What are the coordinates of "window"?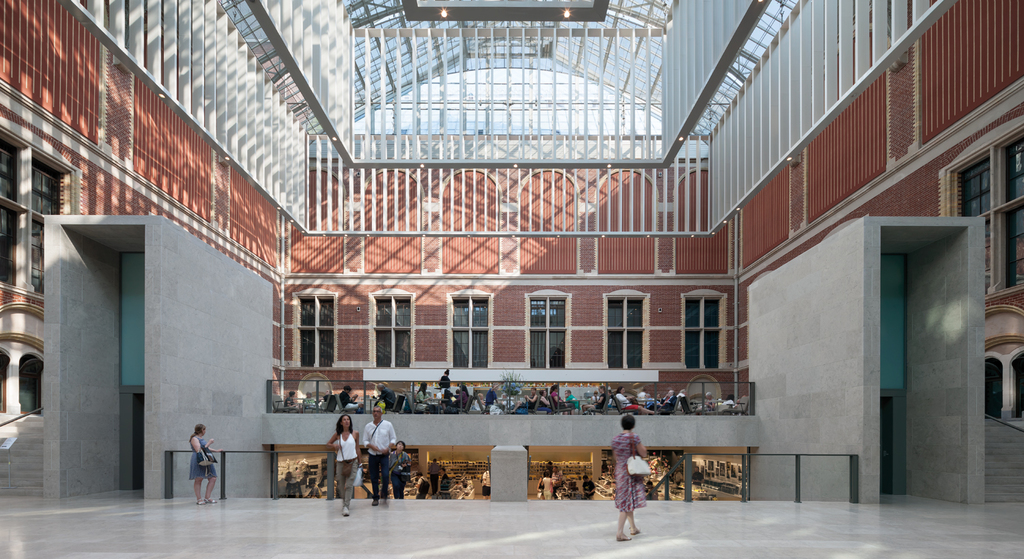
box(21, 356, 41, 412).
